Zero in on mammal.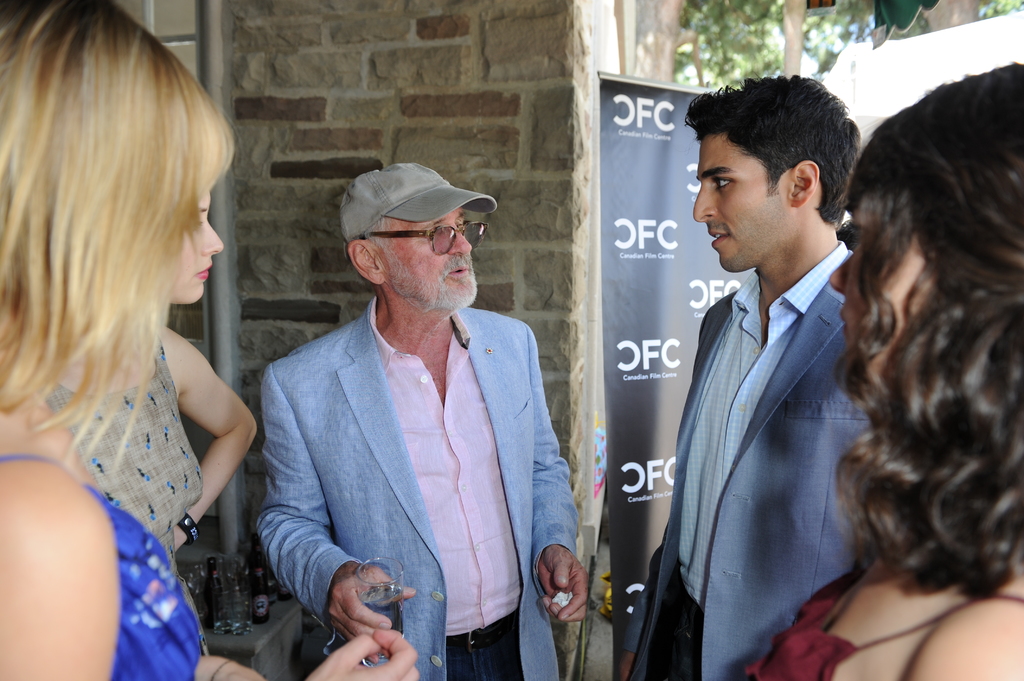
Zeroed in: detection(40, 312, 257, 653).
